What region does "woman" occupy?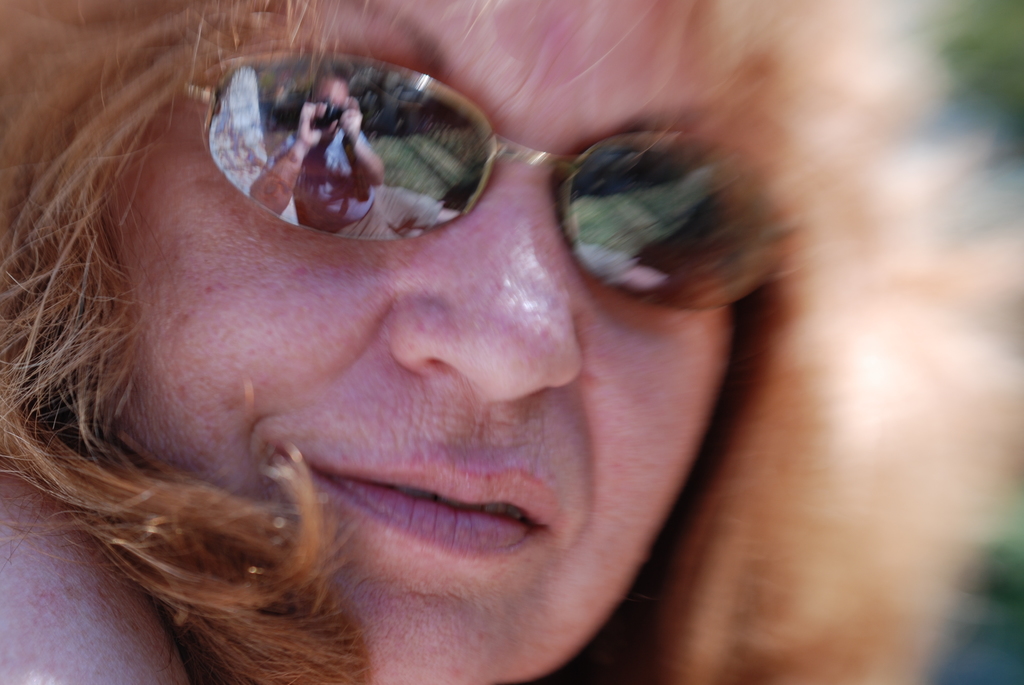
[x1=0, y1=30, x2=888, y2=665].
